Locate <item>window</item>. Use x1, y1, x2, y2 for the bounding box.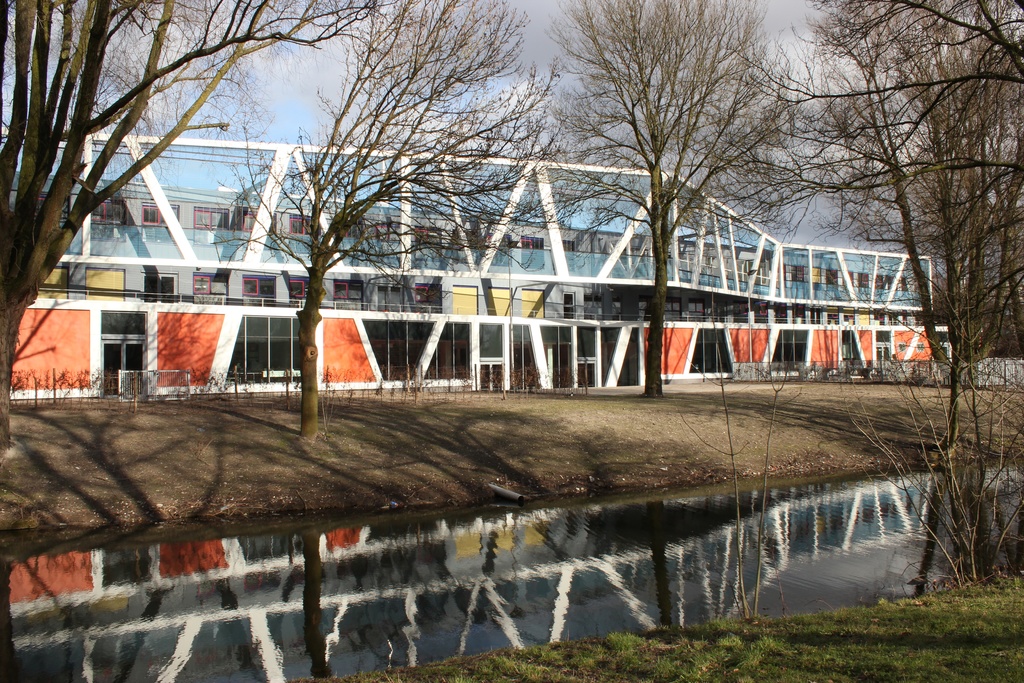
241, 211, 278, 232.
